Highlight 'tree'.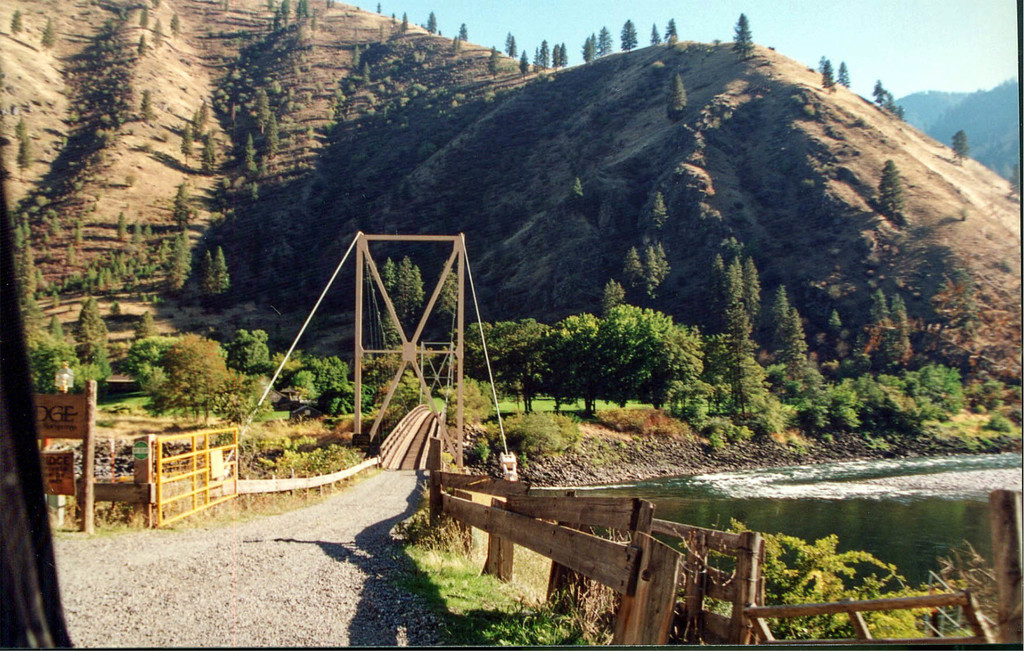
Highlighted region: BBox(166, 13, 180, 37).
